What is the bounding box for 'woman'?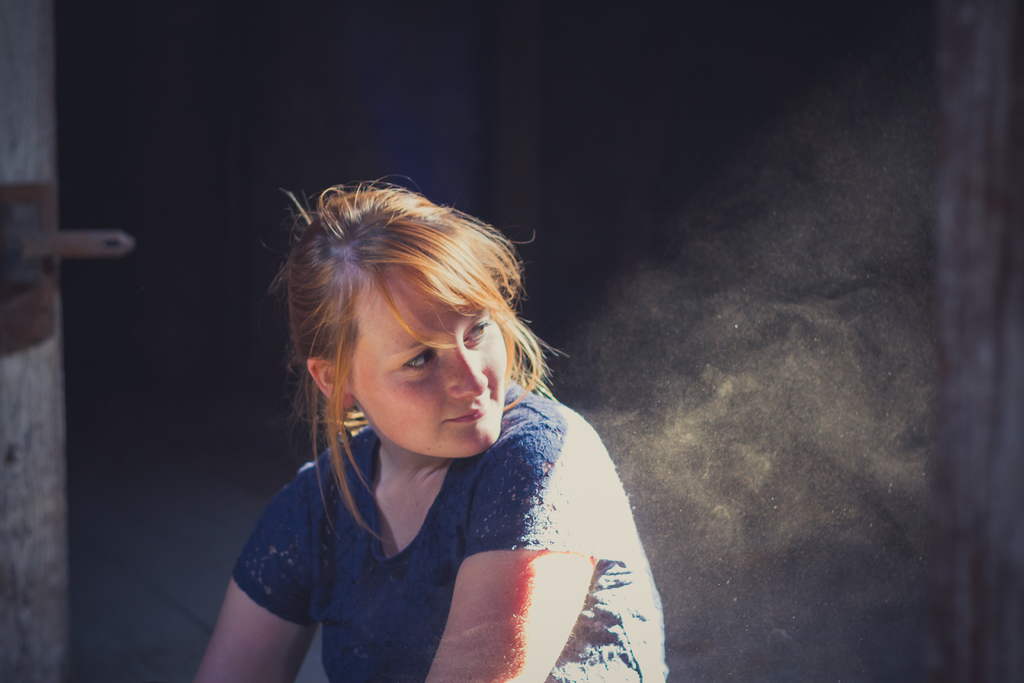
{"x1": 202, "y1": 160, "x2": 644, "y2": 671}.
